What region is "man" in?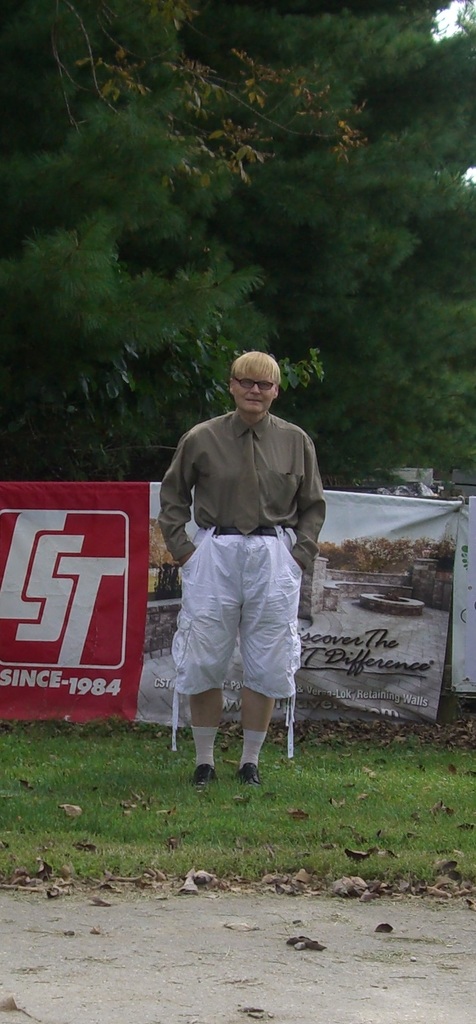
detection(151, 341, 322, 799).
